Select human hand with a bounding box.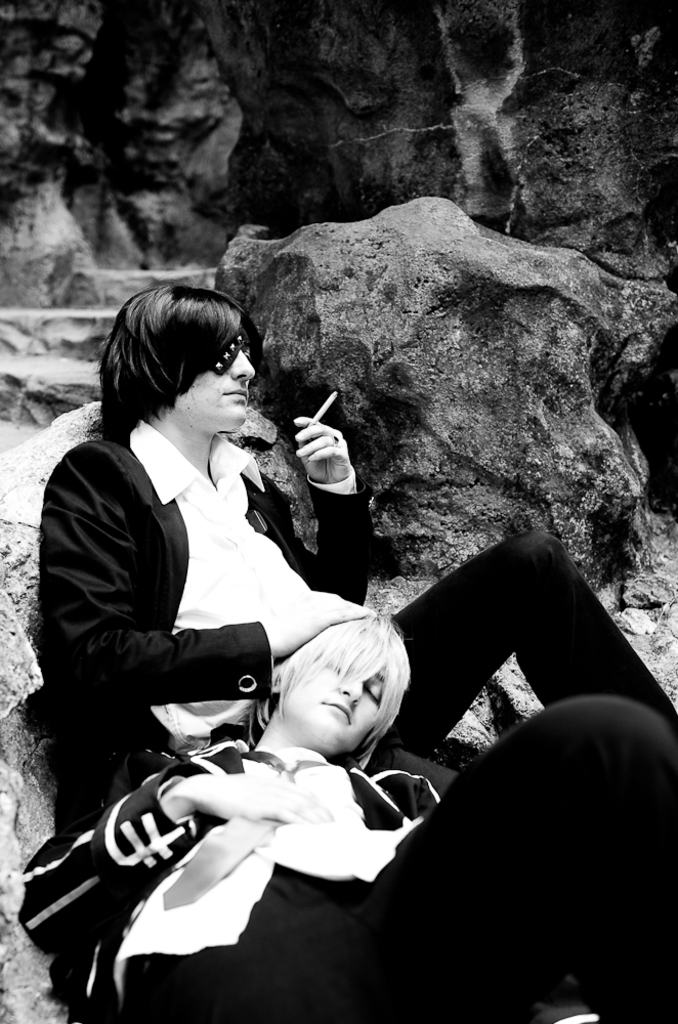
bbox=(287, 420, 362, 499).
